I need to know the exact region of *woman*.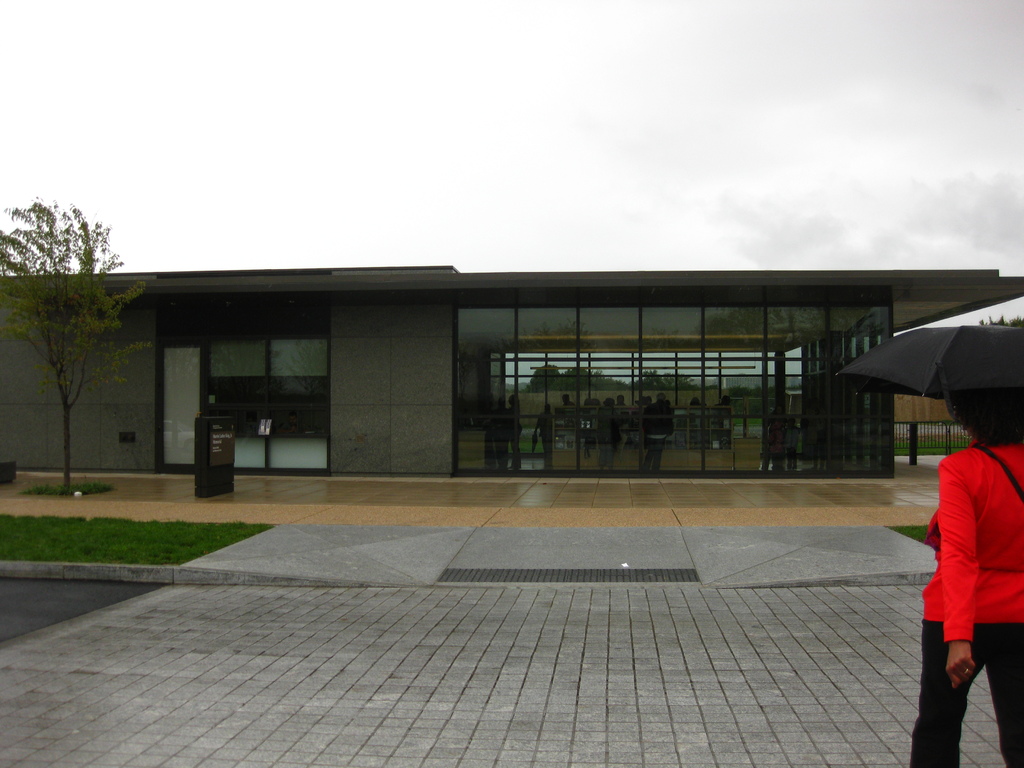
Region: {"left": 906, "top": 366, "right": 1020, "bottom": 760}.
